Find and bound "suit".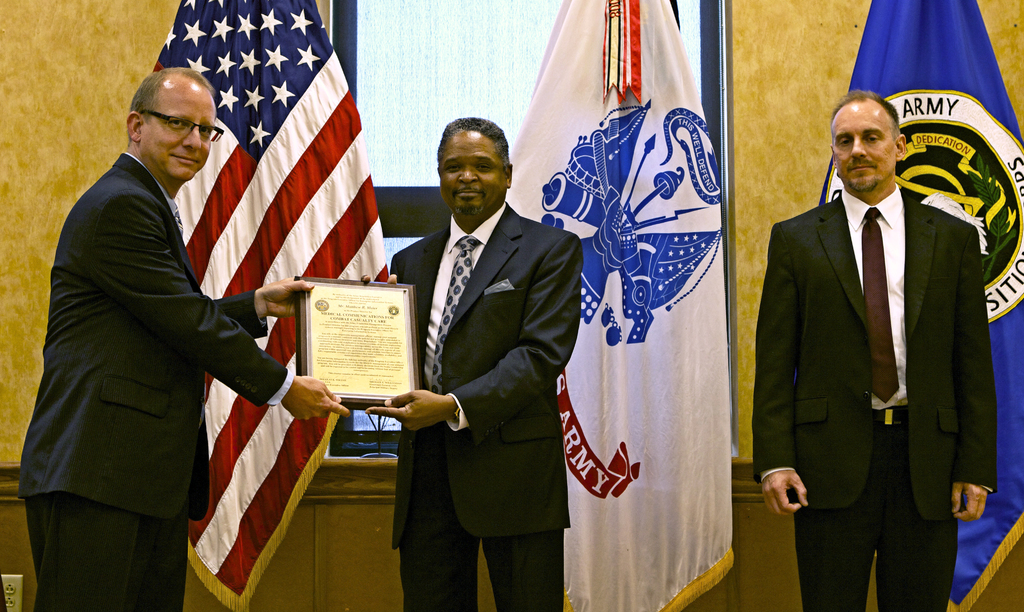
Bound: 13, 151, 298, 611.
